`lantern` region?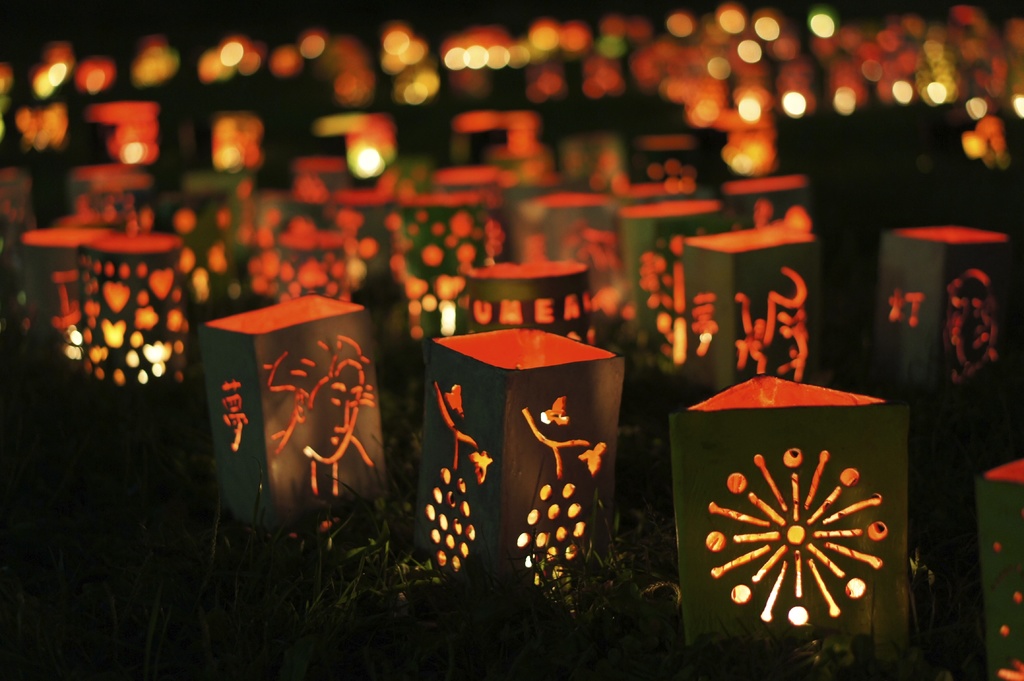
left=350, top=192, right=395, bottom=302
